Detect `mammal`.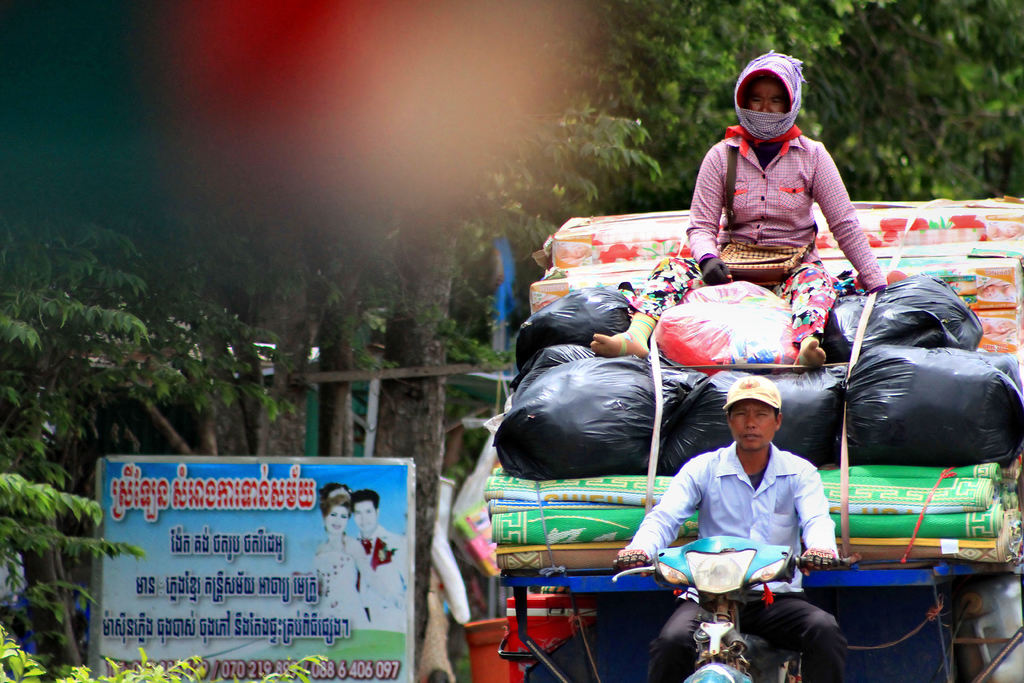
Detected at bbox=(353, 488, 412, 632).
